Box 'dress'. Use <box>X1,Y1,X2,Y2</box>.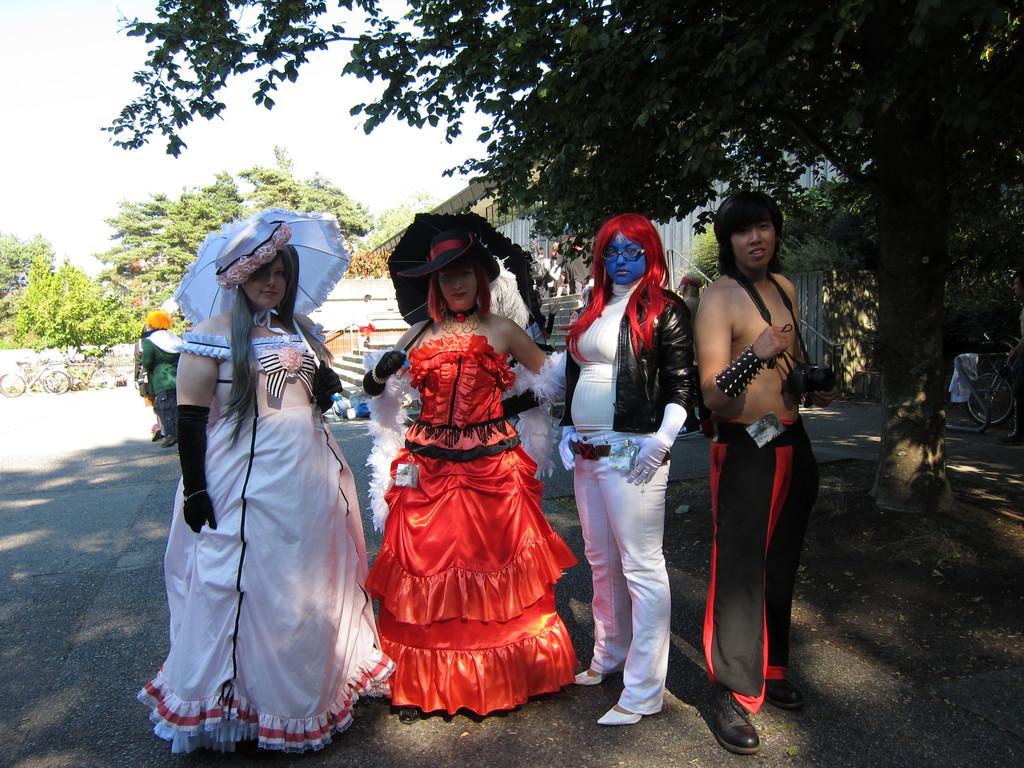
<box>362,336,582,717</box>.
